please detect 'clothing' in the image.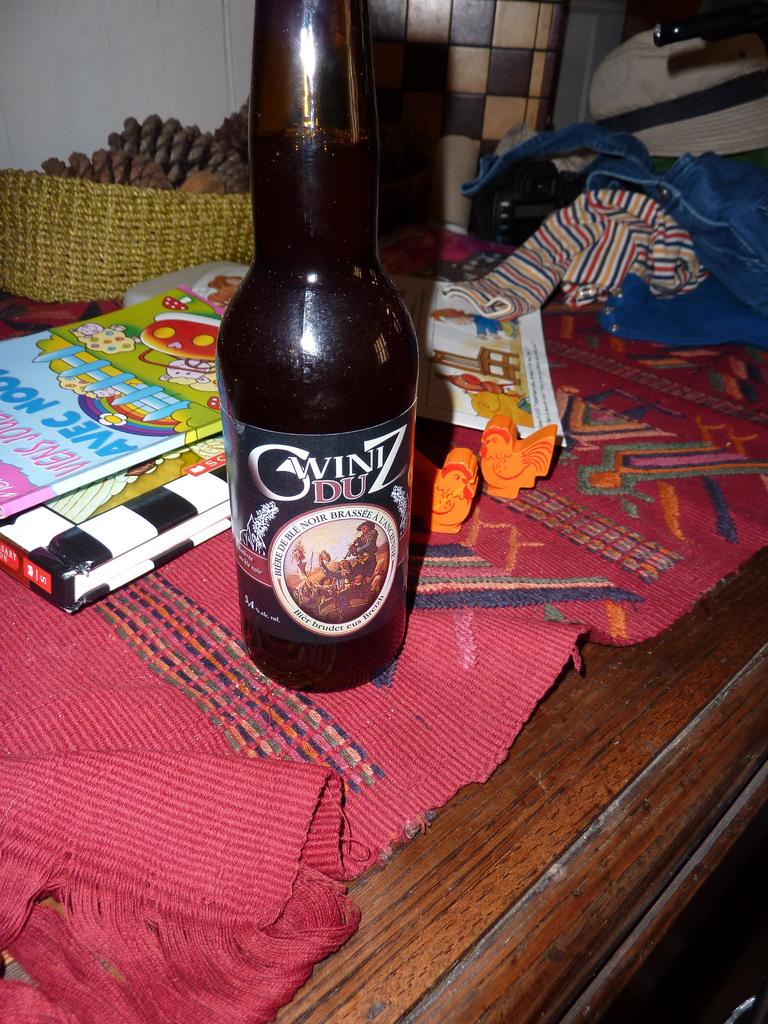
<region>473, 109, 767, 361</region>.
